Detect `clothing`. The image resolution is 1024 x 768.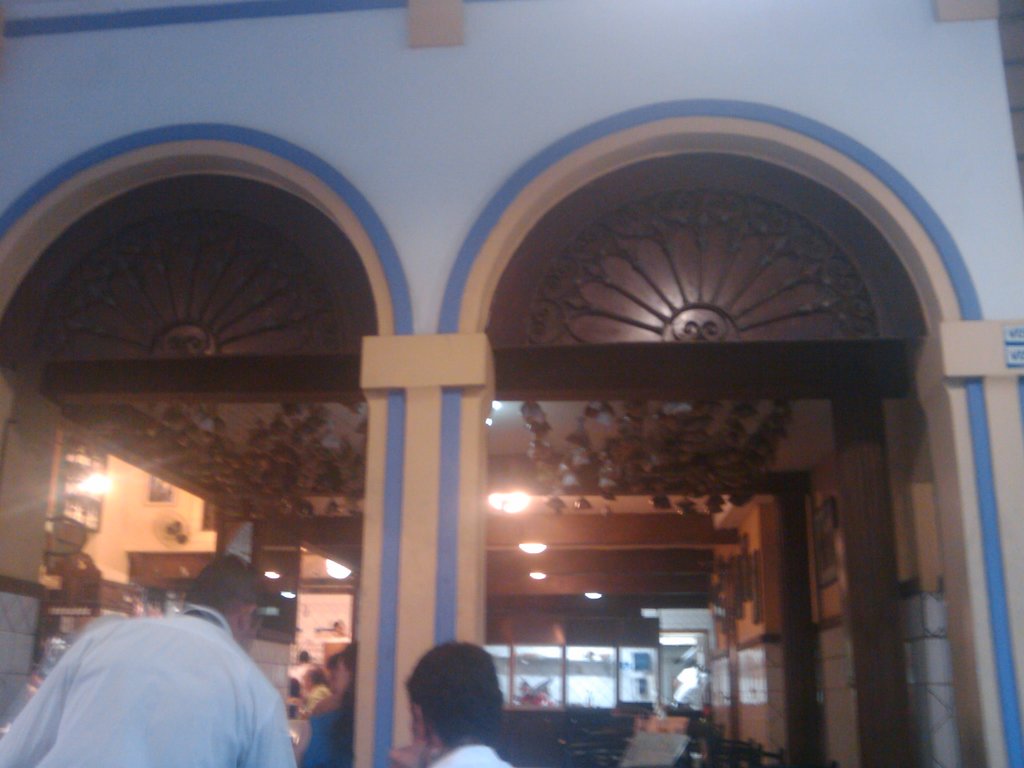
left=293, top=682, right=333, bottom=715.
